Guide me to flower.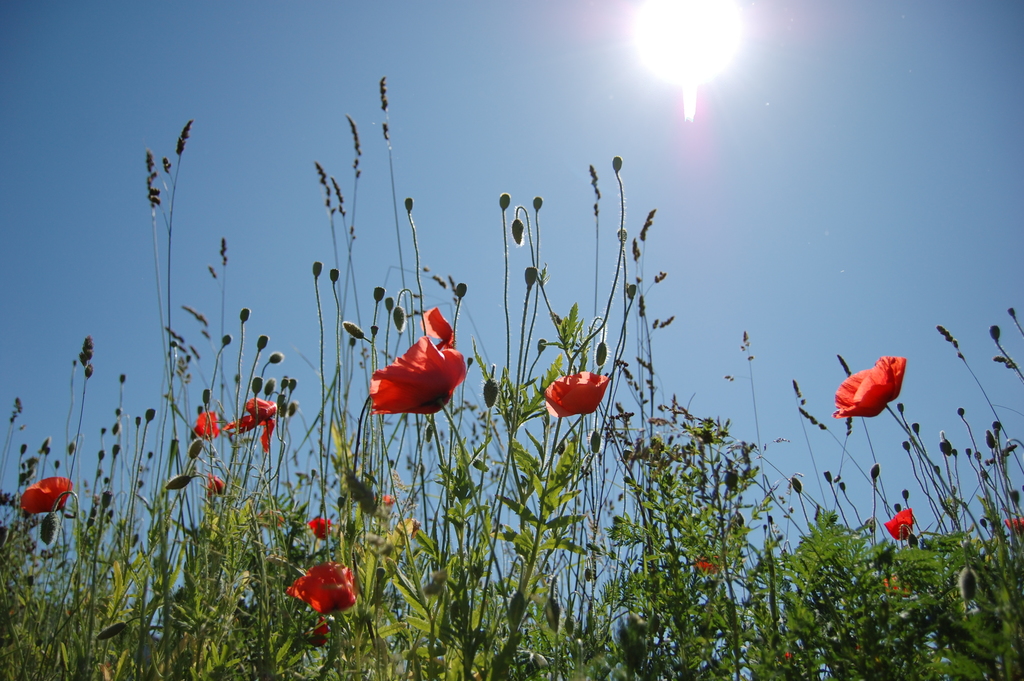
Guidance: bbox=(193, 409, 217, 440).
